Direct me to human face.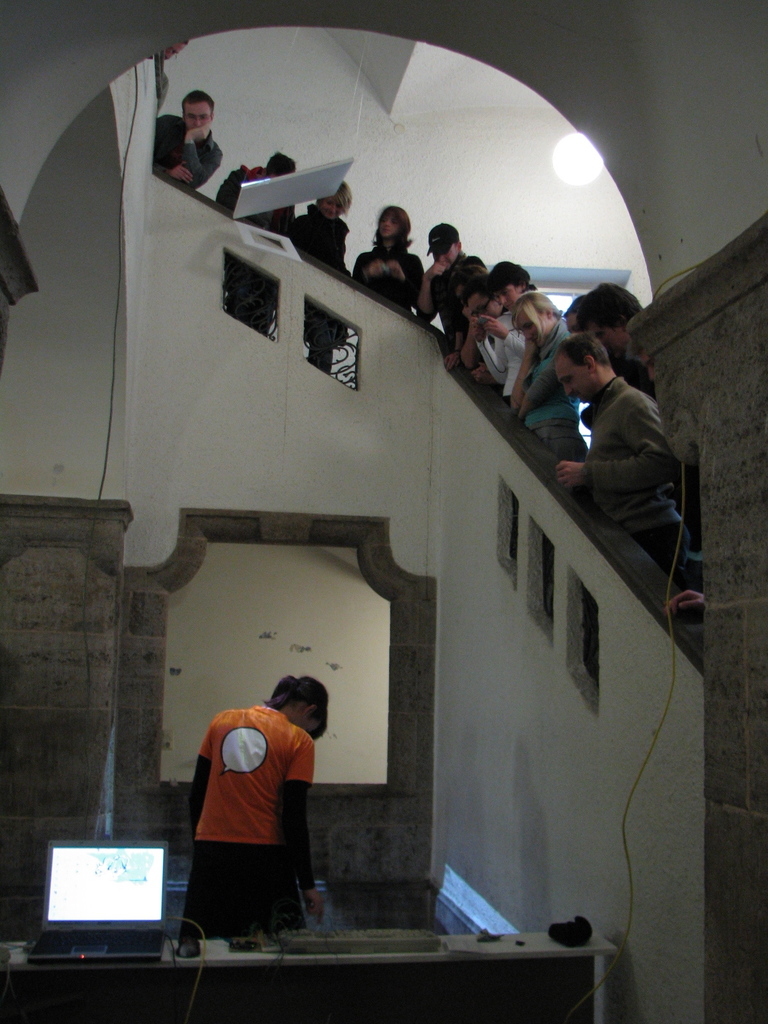
Direction: crop(588, 325, 629, 356).
